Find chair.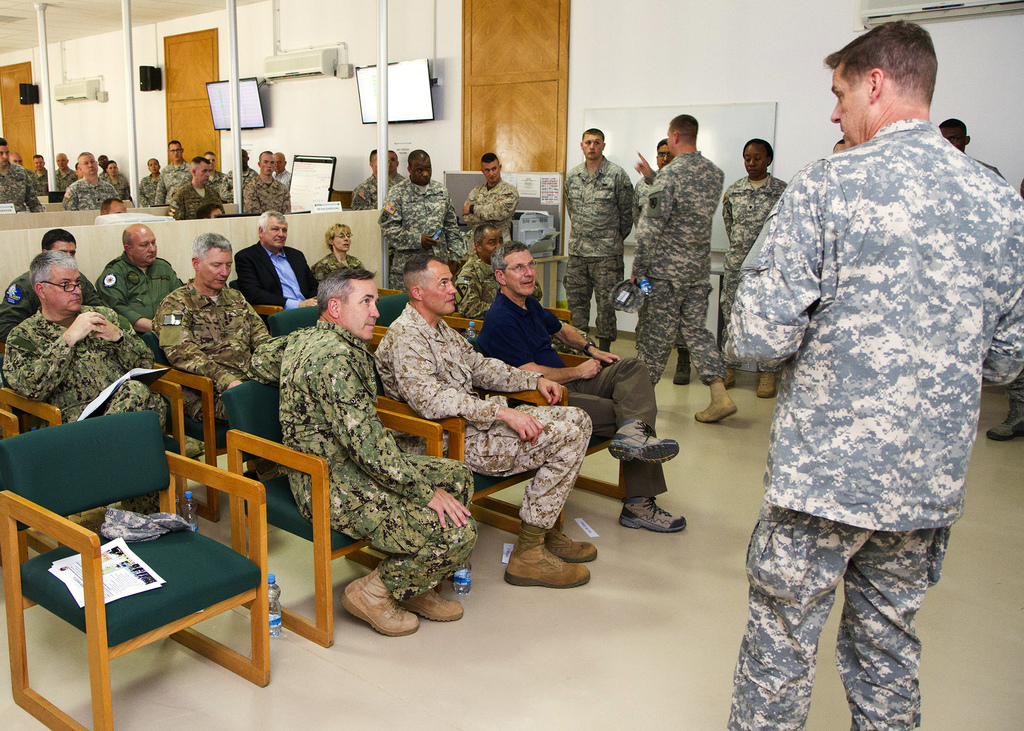
[343,364,569,587].
